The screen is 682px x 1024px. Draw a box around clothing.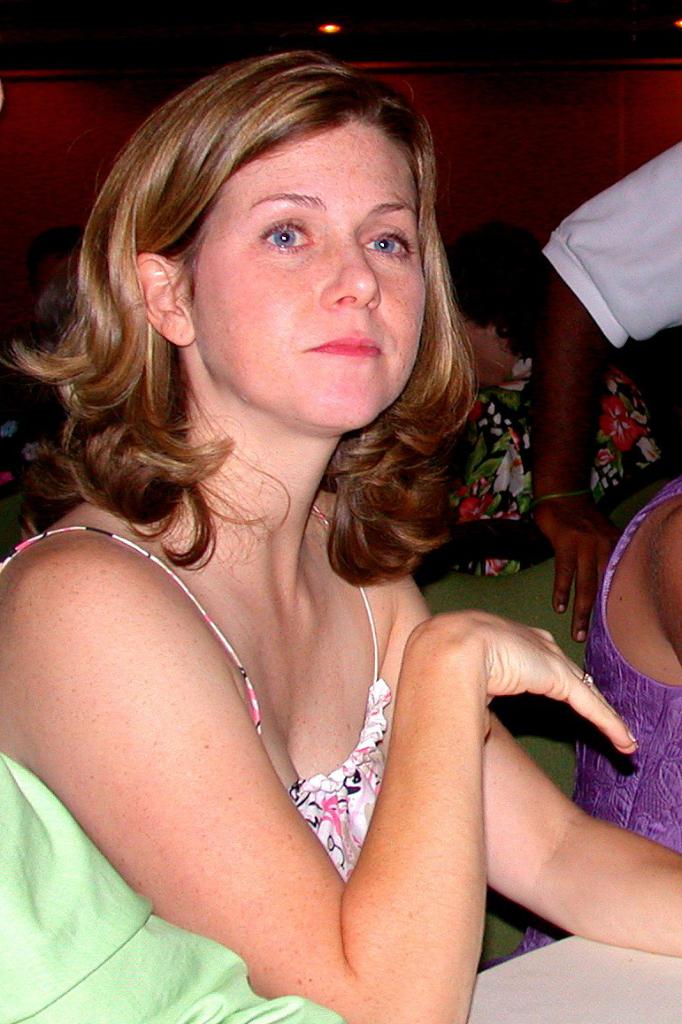
bbox(510, 473, 681, 960).
